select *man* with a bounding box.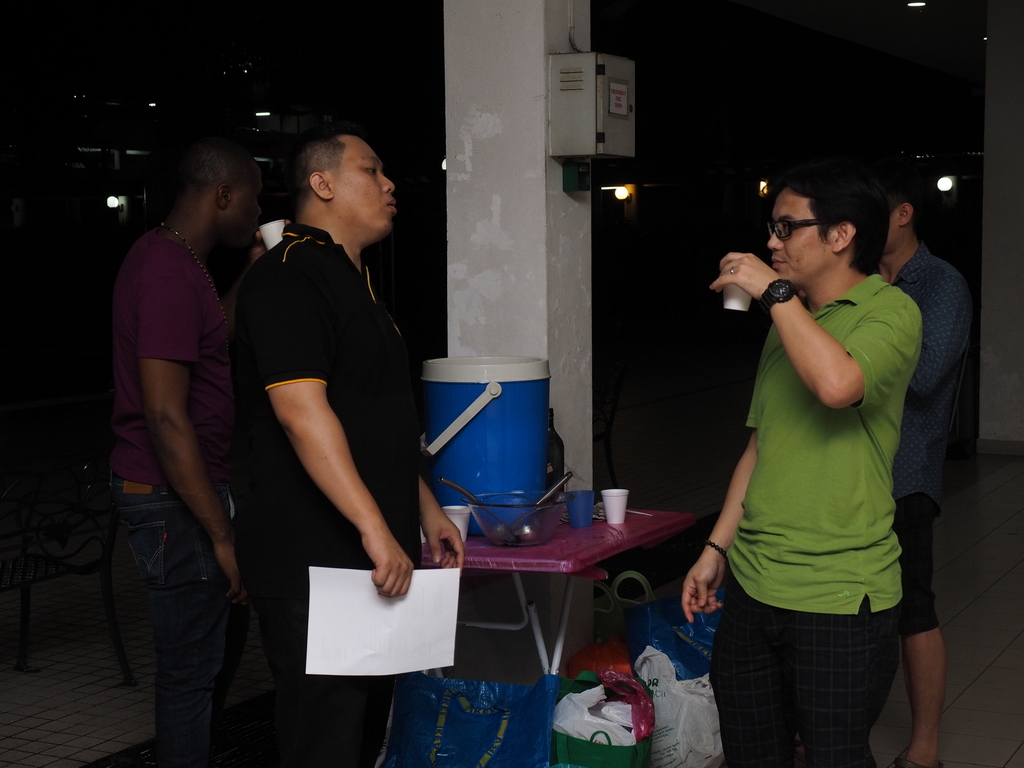
crop(881, 166, 945, 767).
